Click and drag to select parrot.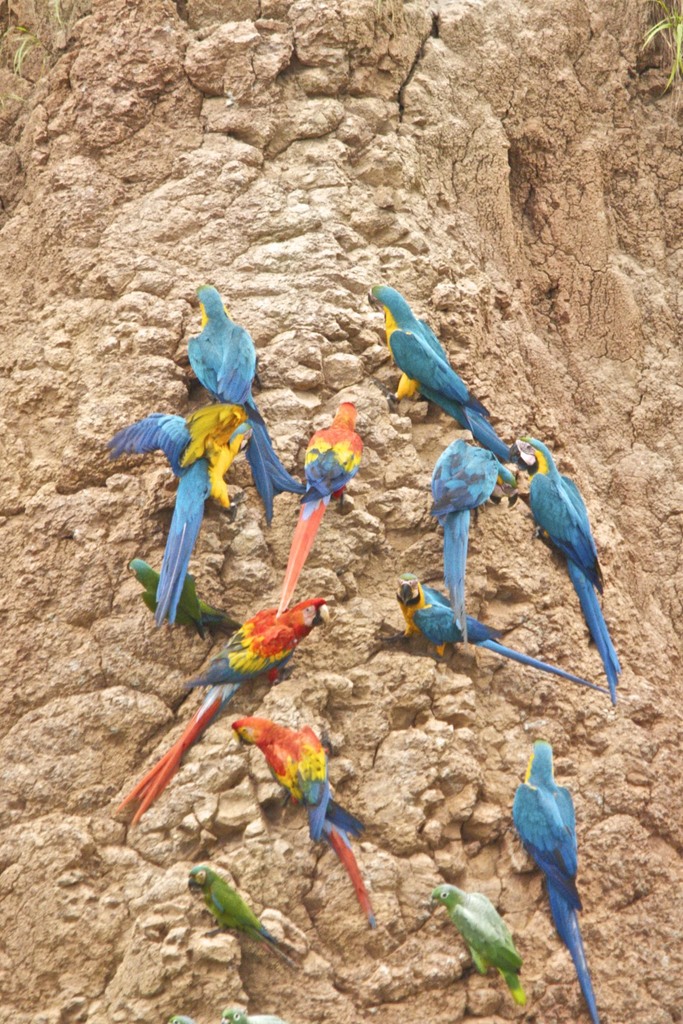
Selection: {"left": 168, "top": 1014, "right": 195, "bottom": 1023}.
